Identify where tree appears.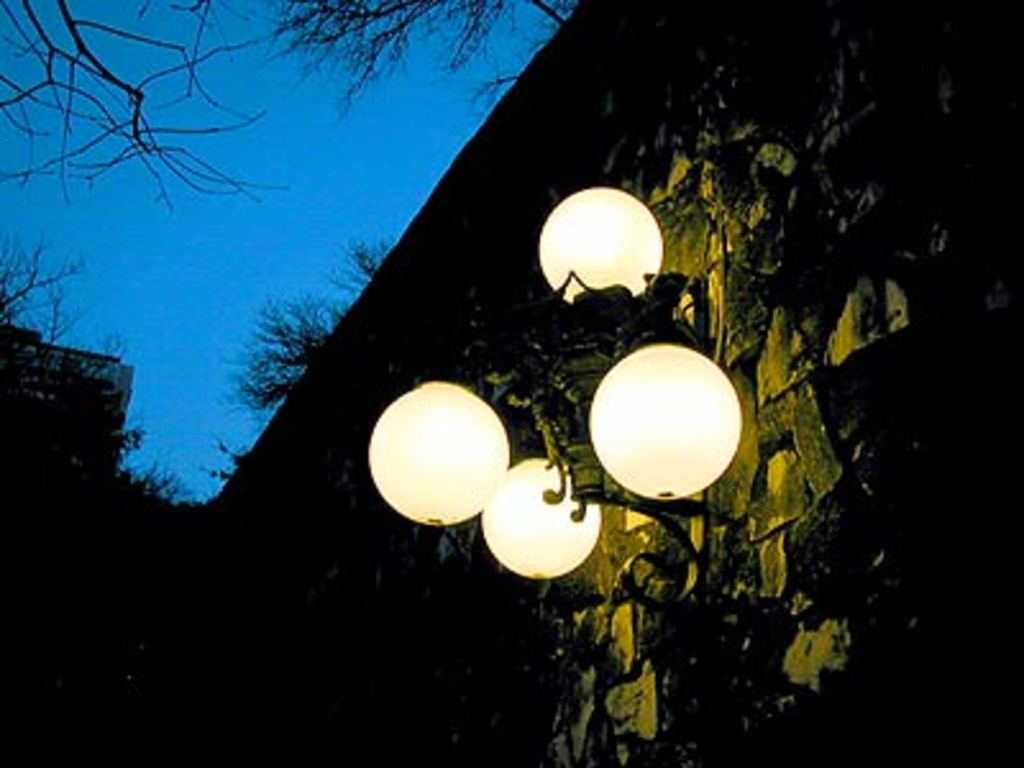
Appears at pyautogui.locateOnScreen(200, 215, 417, 433).
